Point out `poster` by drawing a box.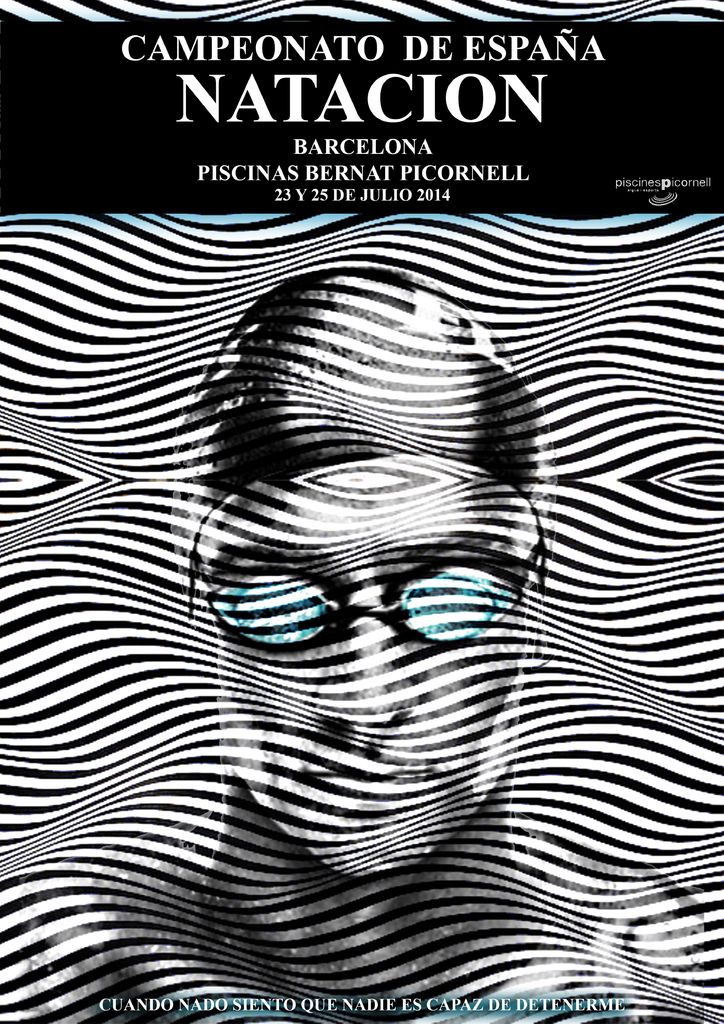
crop(0, 38, 723, 1023).
